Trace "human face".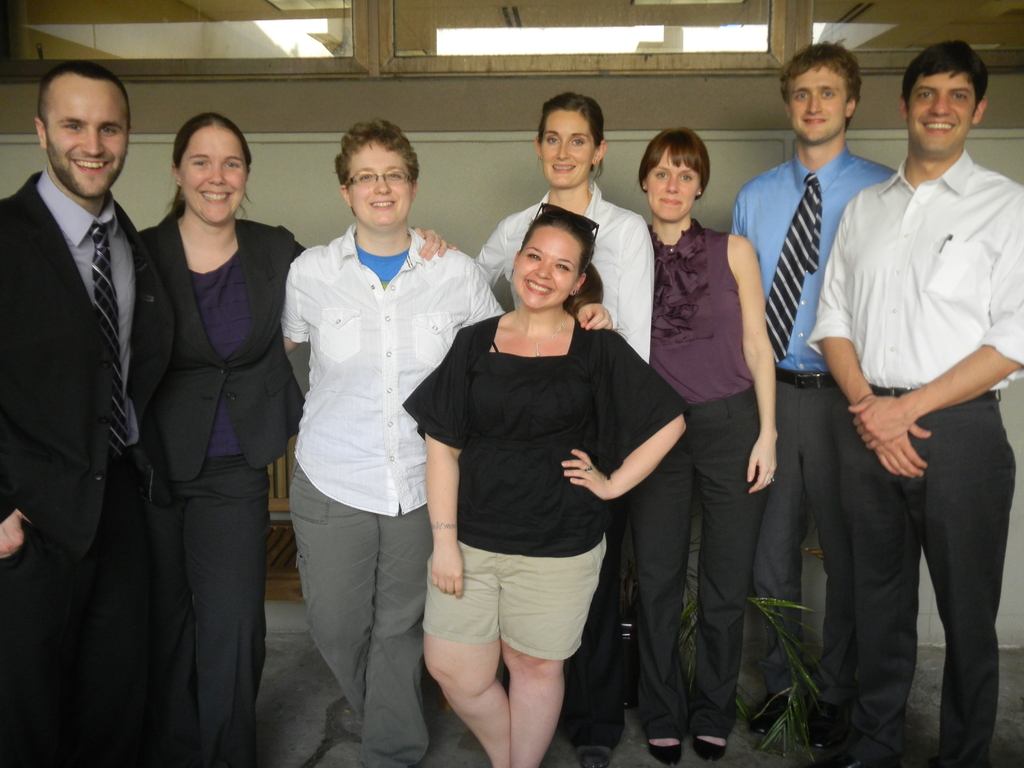
Traced to locate(649, 152, 695, 220).
